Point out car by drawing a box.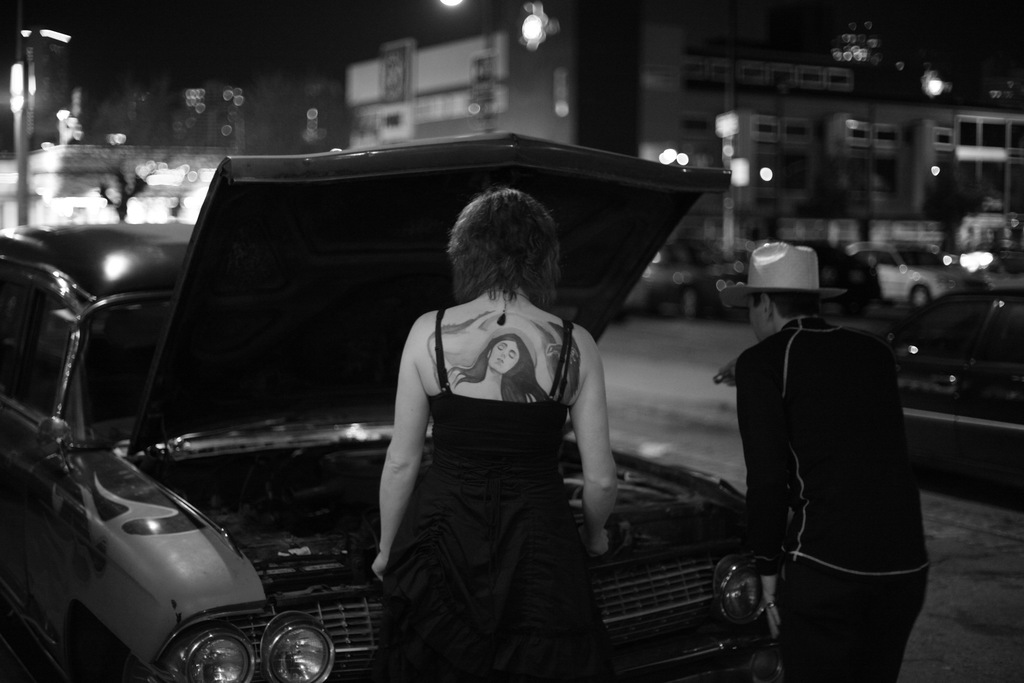
x1=847 y1=241 x2=963 y2=302.
